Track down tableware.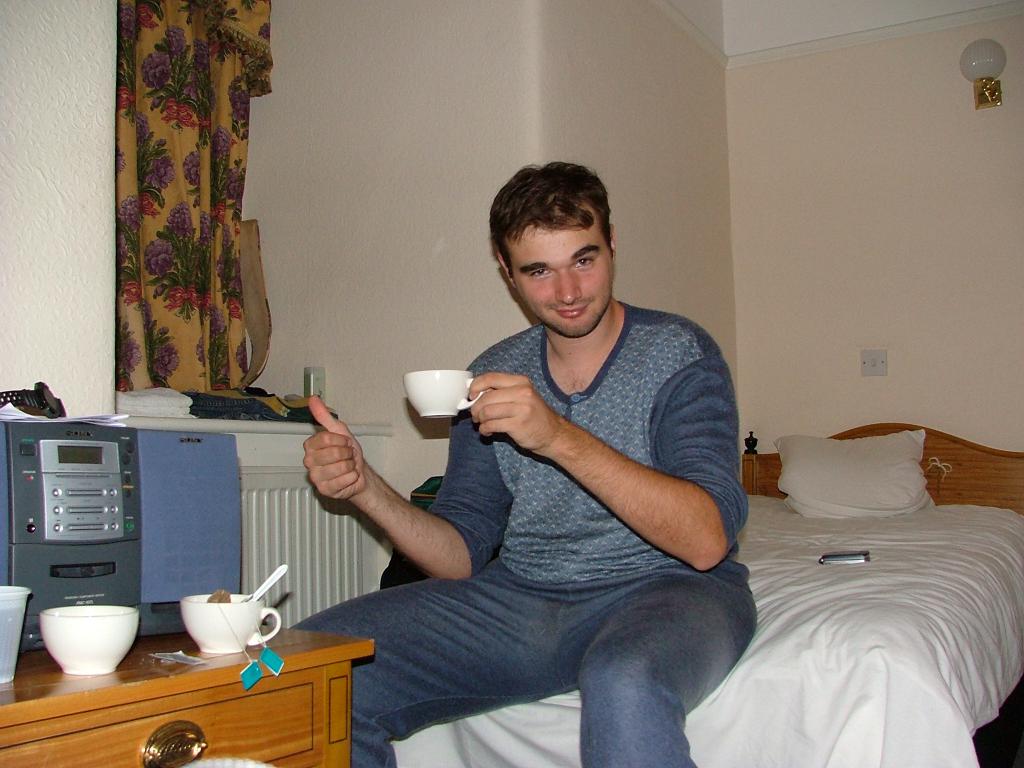
Tracked to select_region(29, 618, 132, 693).
